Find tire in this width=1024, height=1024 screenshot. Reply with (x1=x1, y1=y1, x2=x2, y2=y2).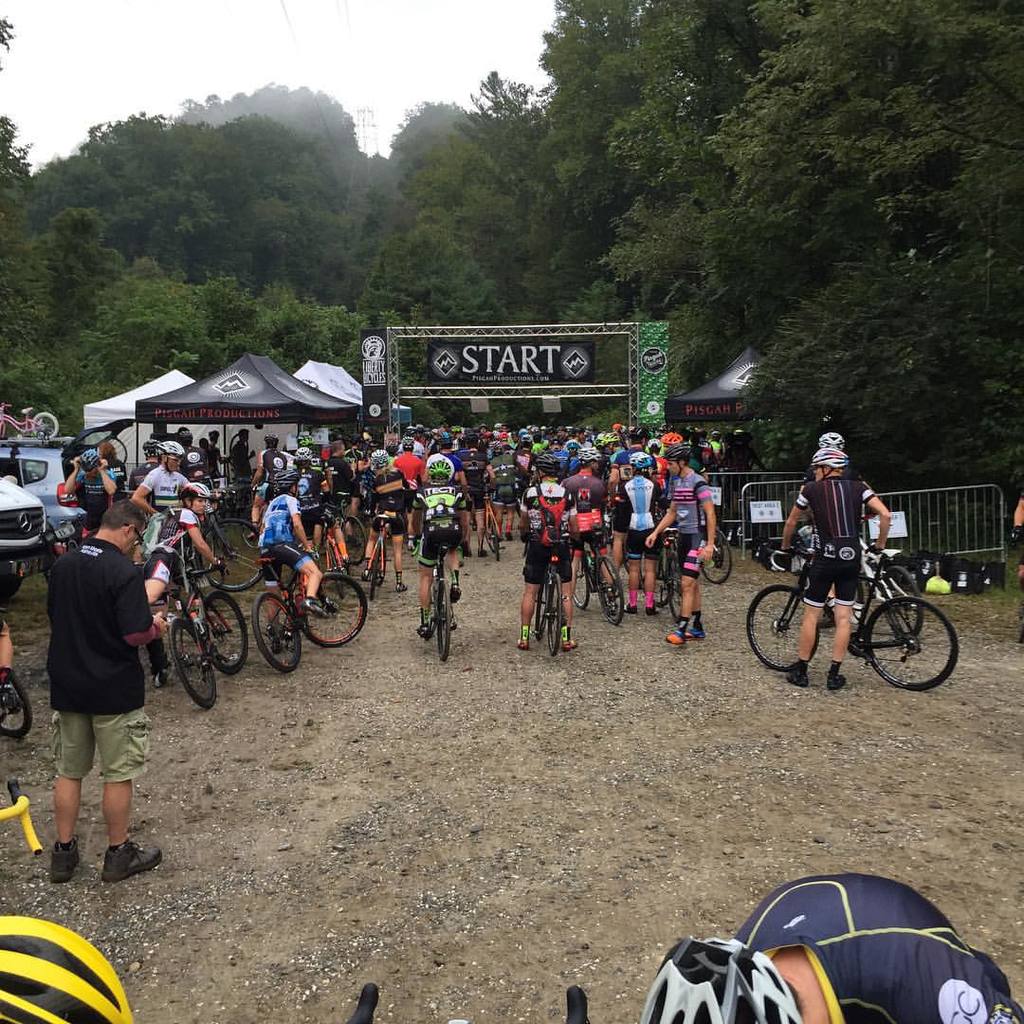
(x1=667, y1=551, x2=684, y2=625).
